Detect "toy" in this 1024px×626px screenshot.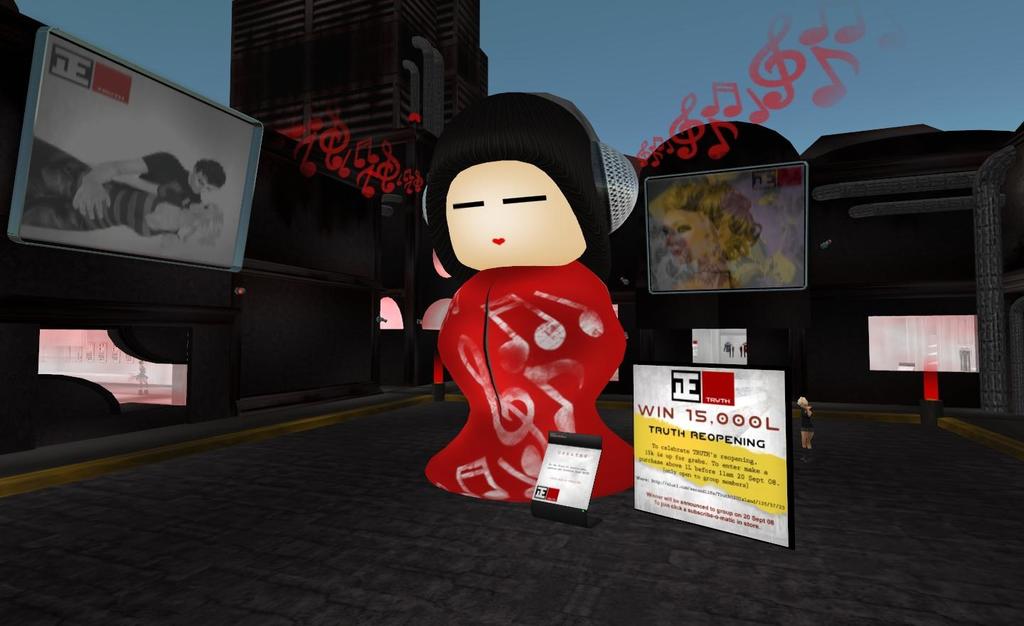
Detection: rect(399, 95, 661, 446).
